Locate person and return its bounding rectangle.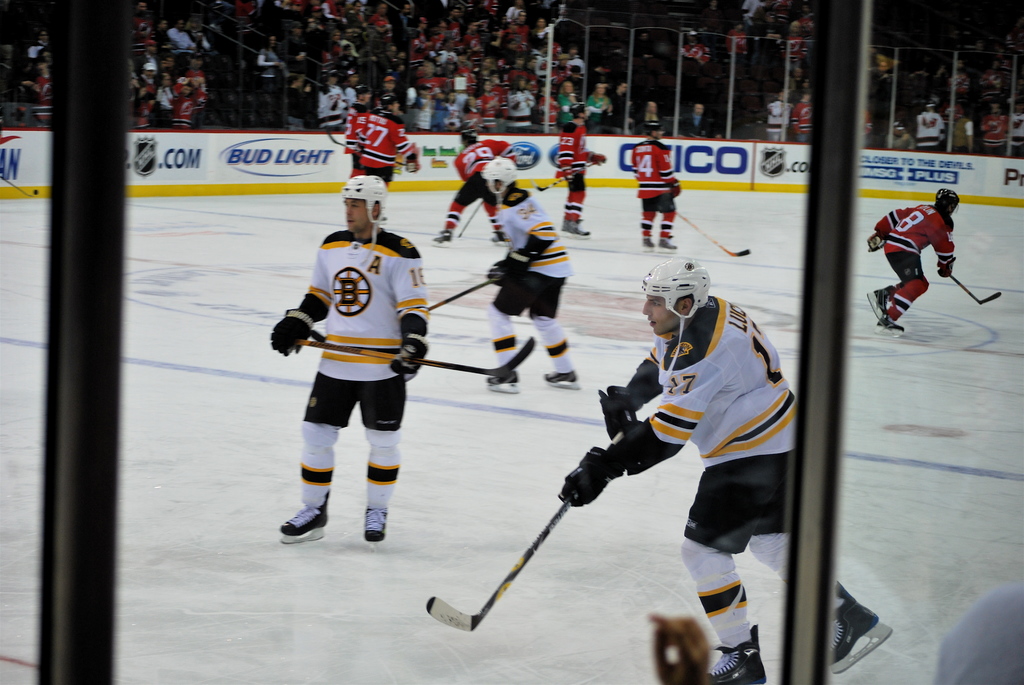
<box>557,252,898,684</box>.
